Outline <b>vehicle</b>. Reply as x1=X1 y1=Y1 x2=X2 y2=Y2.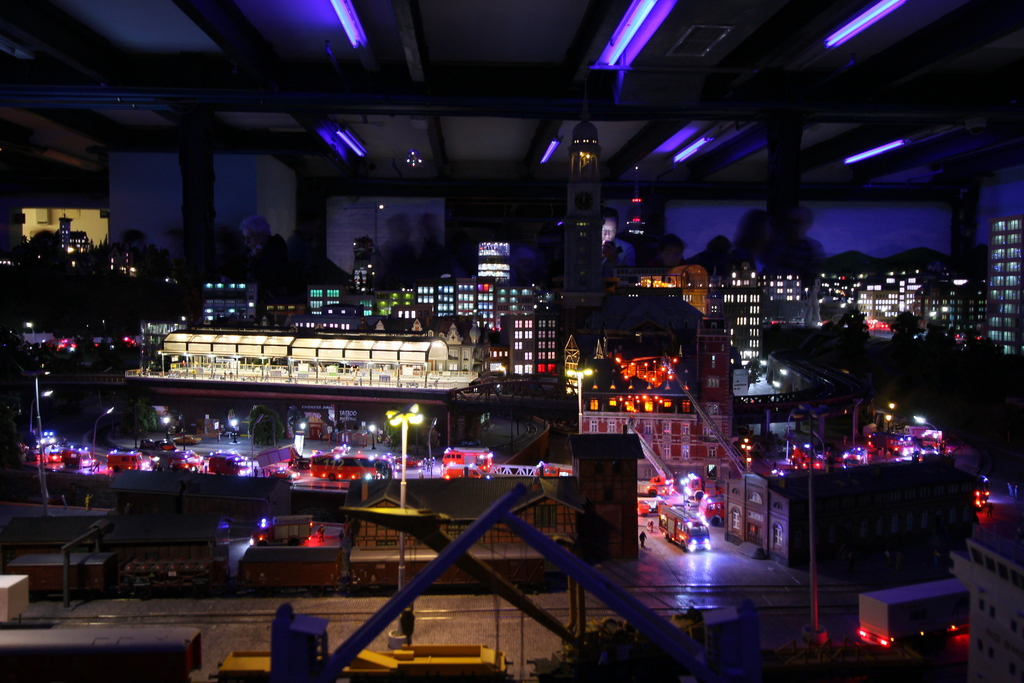
x1=636 y1=496 x2=652 y2=516.
